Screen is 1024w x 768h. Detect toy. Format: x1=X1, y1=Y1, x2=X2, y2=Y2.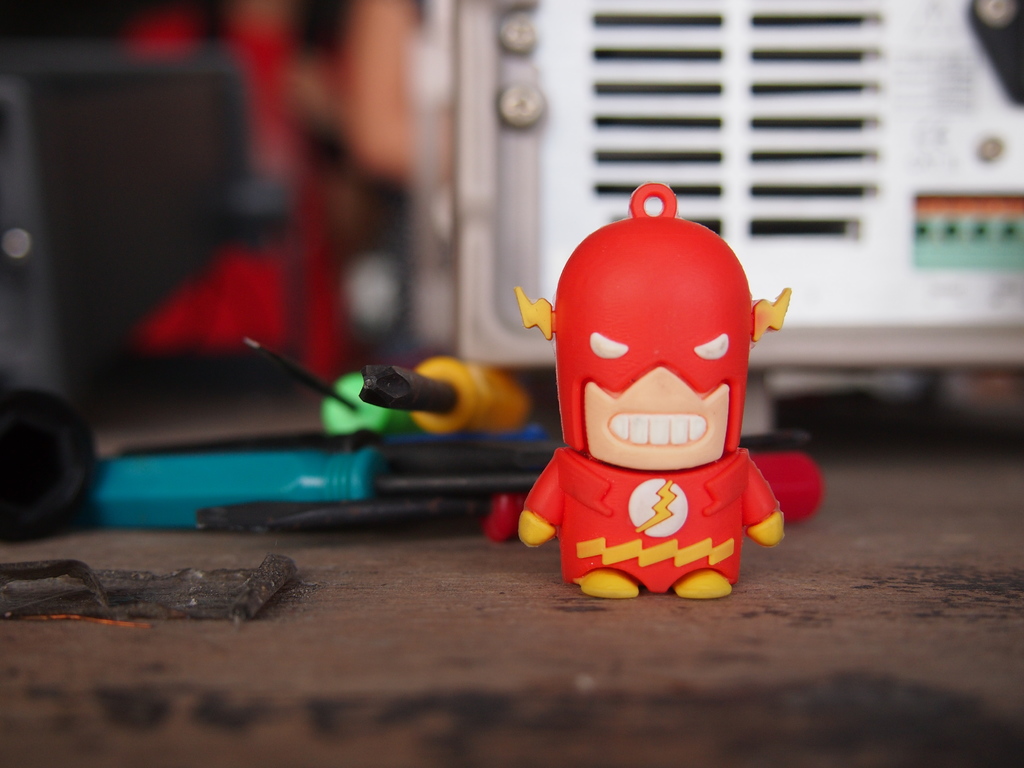
x1=516, y1=186, x2=804, y2=616.
